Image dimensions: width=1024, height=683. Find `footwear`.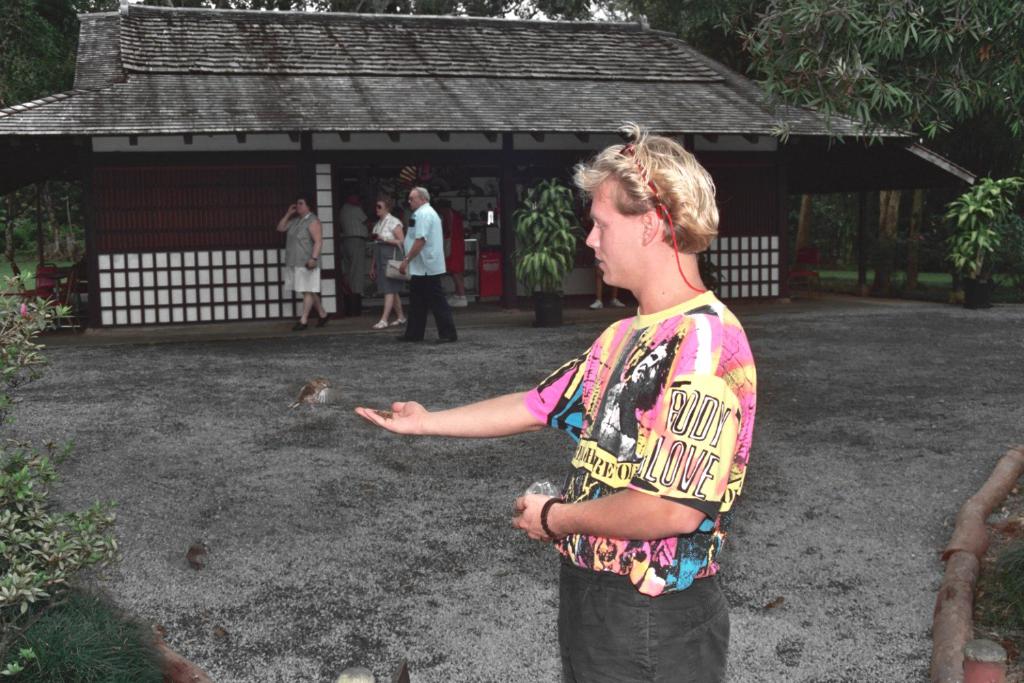
[x1=445, y1=296, x2=465, y2=306].
